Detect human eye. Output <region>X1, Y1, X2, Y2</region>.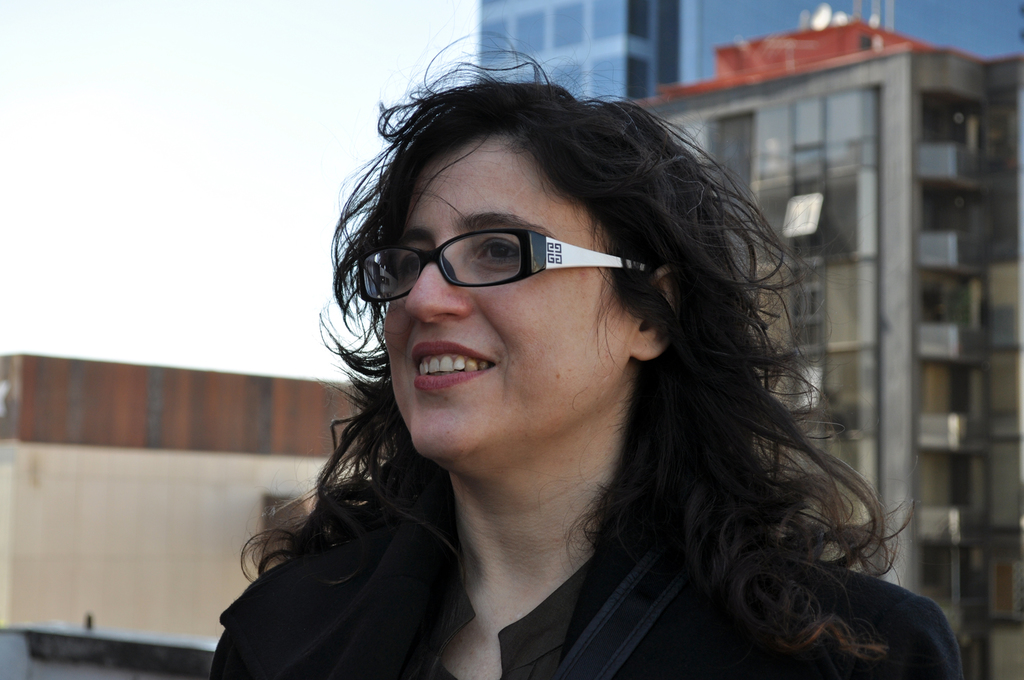
<region>394, 248, 428, 277</region>.
